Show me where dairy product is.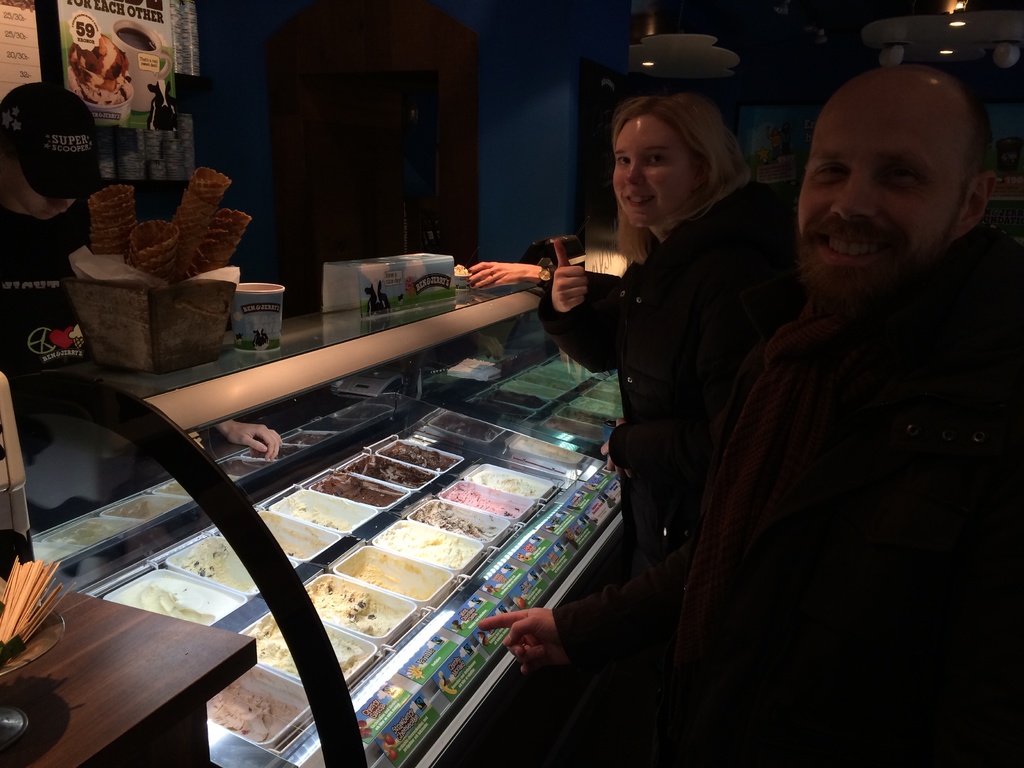
dairy product is at select_region(359, 461, 433, 484).
